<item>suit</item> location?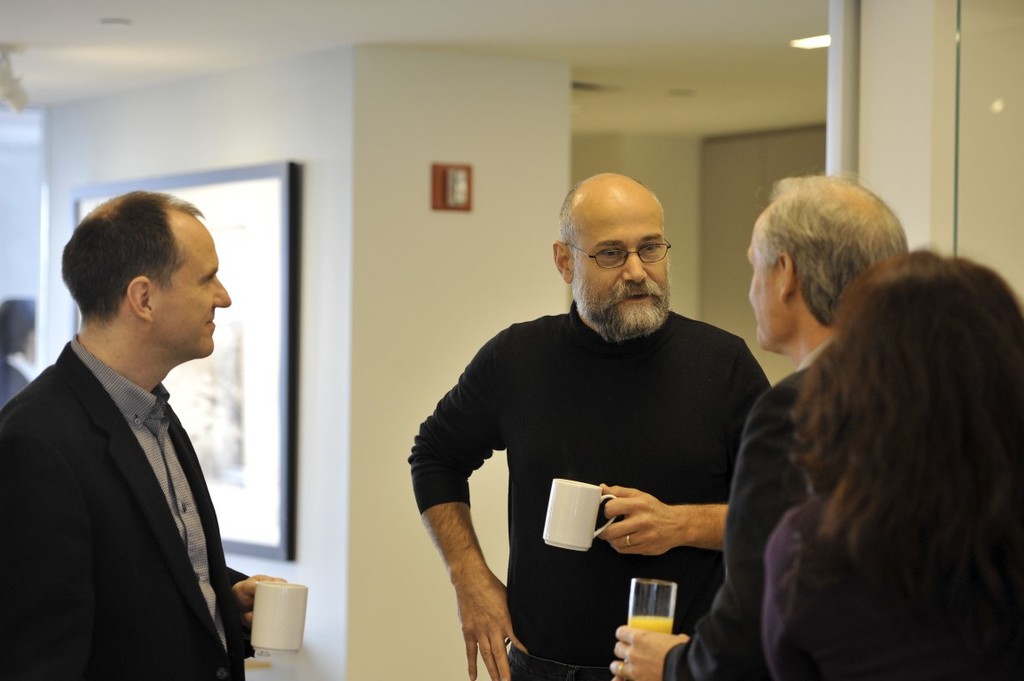
5/251/260/680
